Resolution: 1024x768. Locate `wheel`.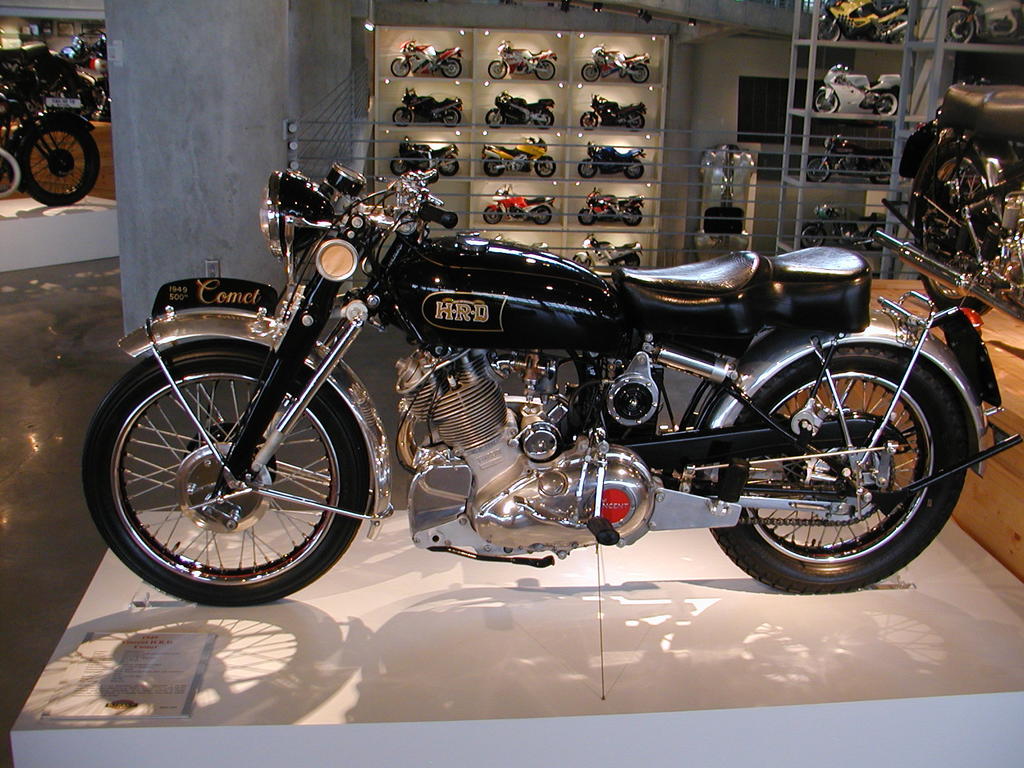
detection(574, 159, 595, 179).
